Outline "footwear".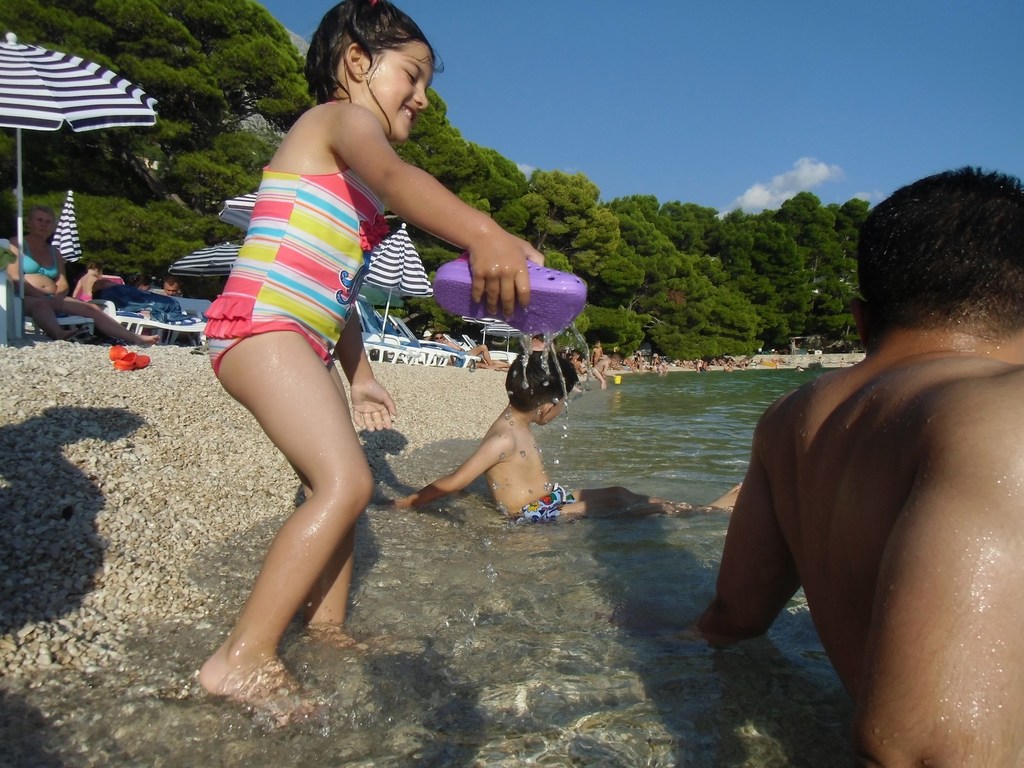
Outline: select_region(111, 345, 128, 361).
